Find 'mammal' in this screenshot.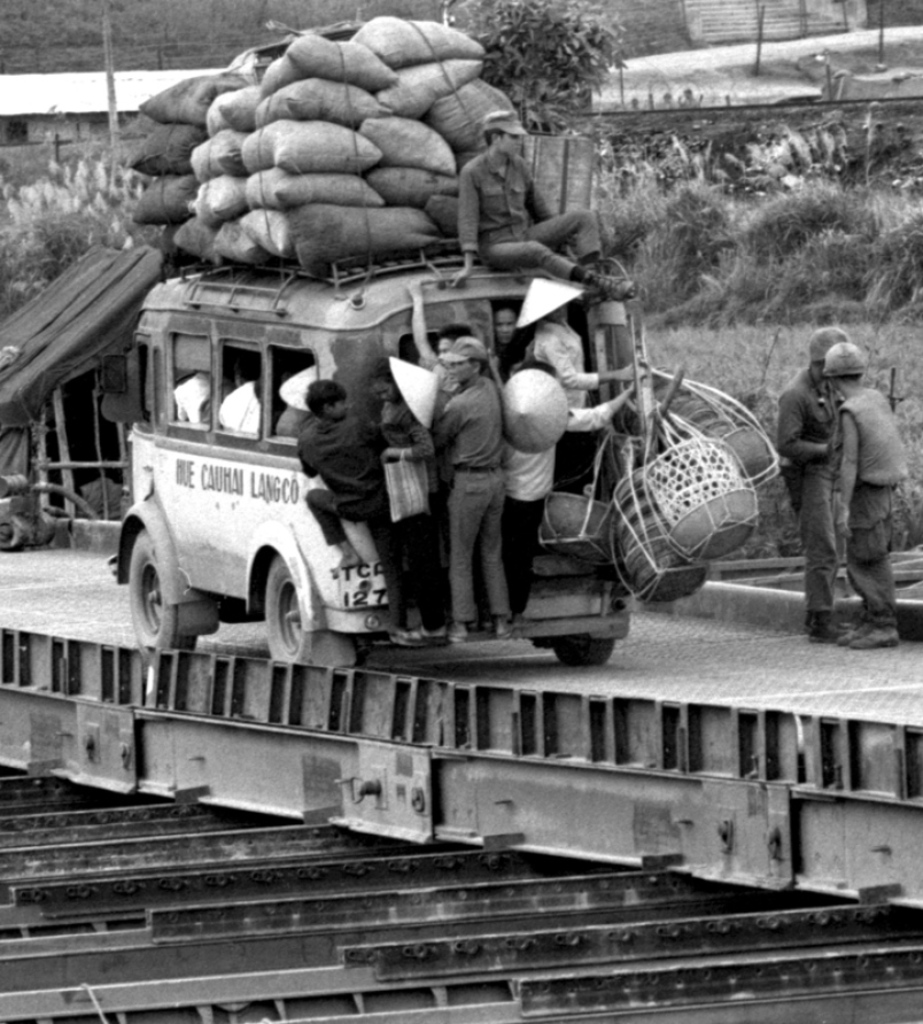
The bounding box for 'mammal' is {"left": 369, "top": 355, "right": 440, "bottom": 644}.
